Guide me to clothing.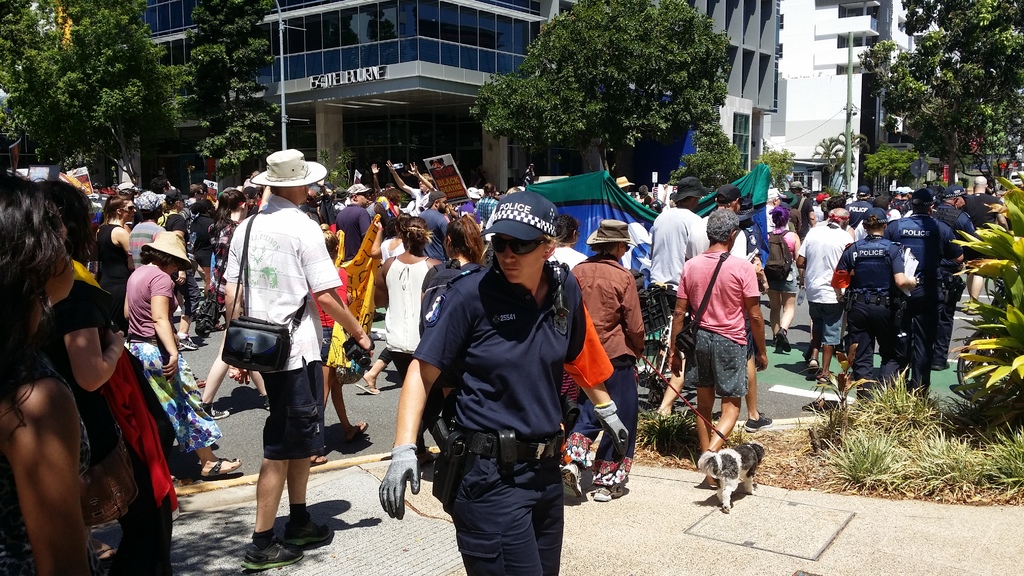
Guidance: left=220, top=191, right=346, bottom=465.
